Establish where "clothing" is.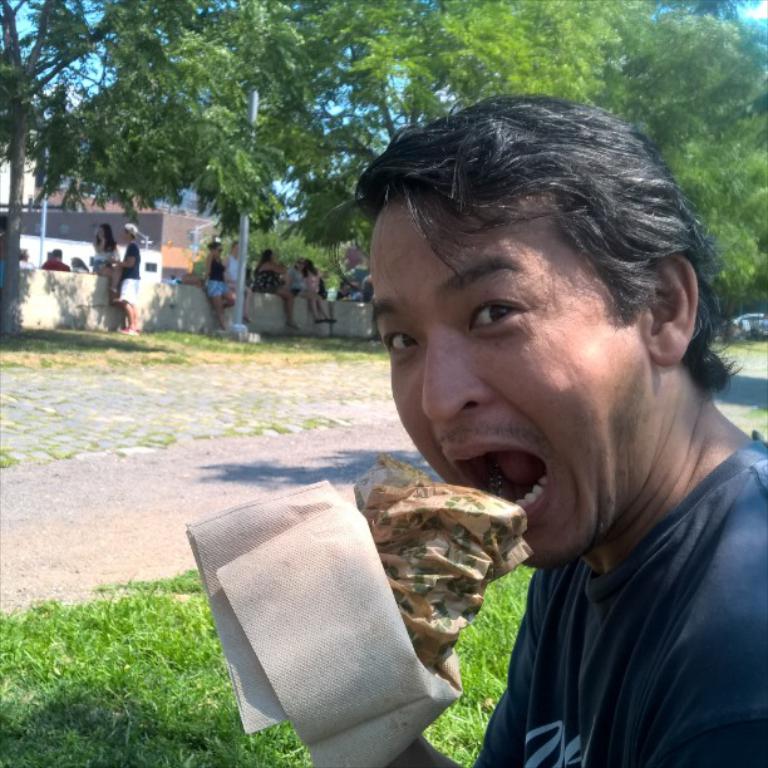
Established at 117 237 142 302.
